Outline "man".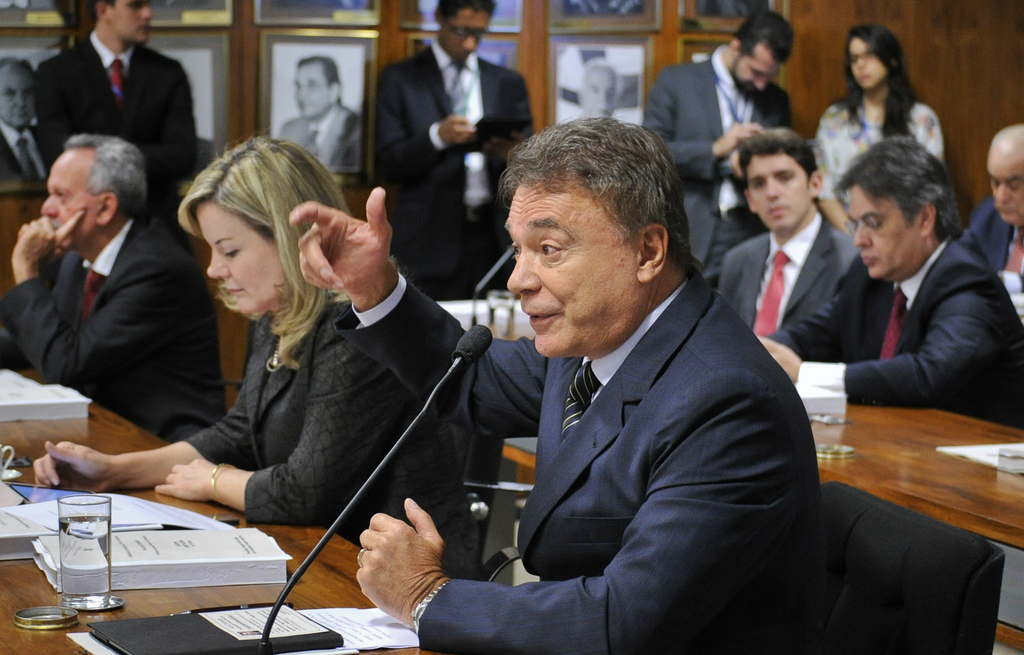
Outline: [left=351, top=116, right=831, bottom=654].
